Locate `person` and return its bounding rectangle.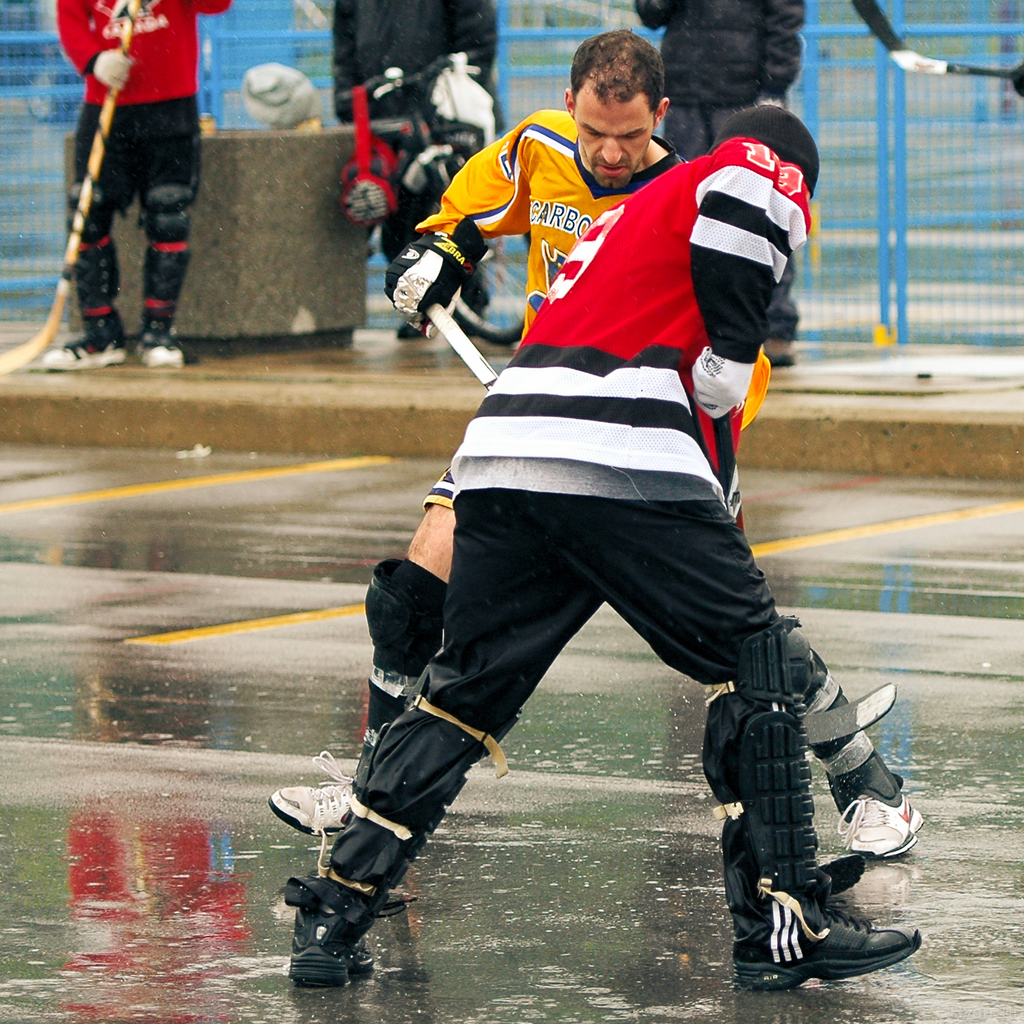
<bbox>44, 0, 237, 363</bbox>.
